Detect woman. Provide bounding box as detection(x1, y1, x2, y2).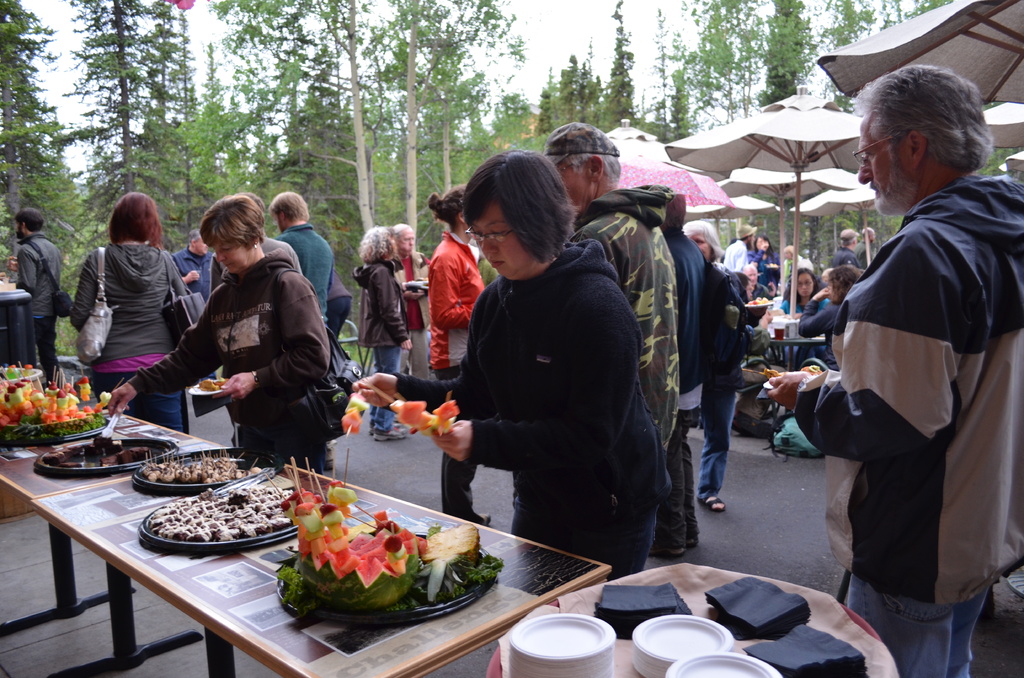
detection(425, 181, 490, 528).
